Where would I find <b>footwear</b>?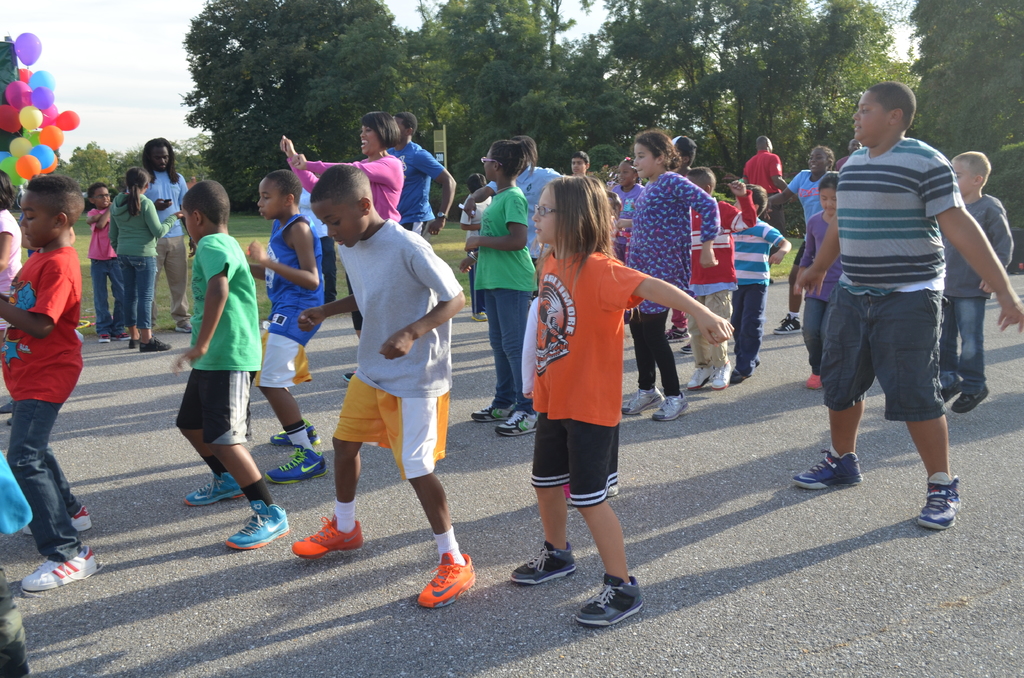
At box(268, 442, 331, 484).
